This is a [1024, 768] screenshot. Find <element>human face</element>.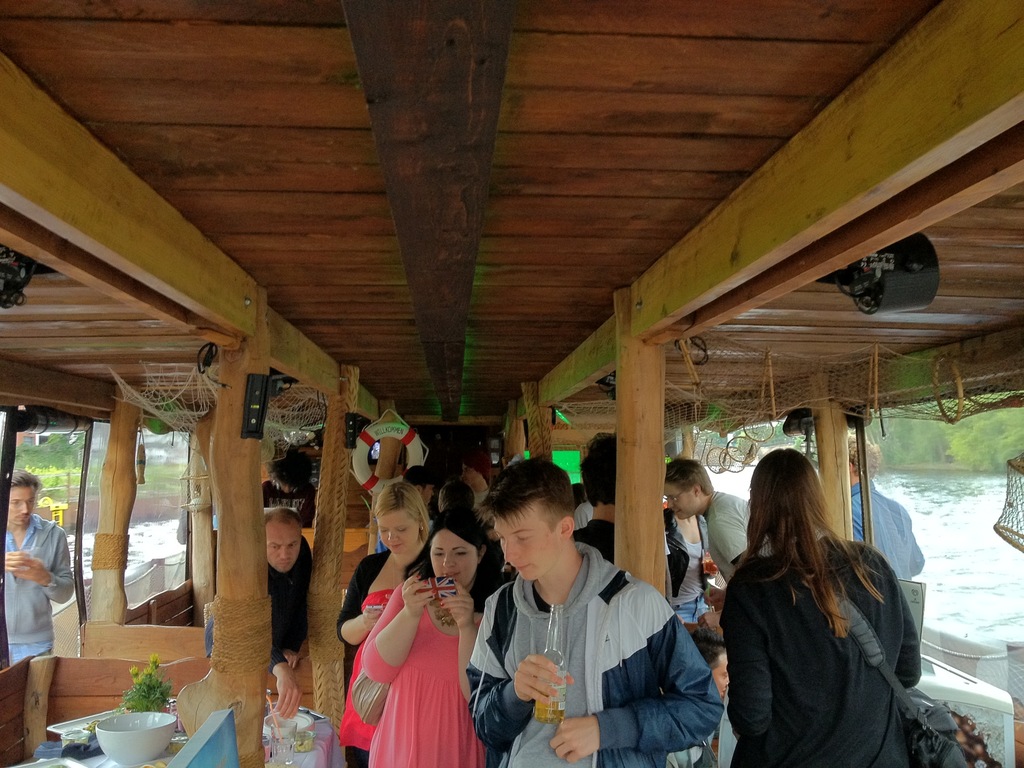
Bounding box: rect(5, 482, 35, 525).
